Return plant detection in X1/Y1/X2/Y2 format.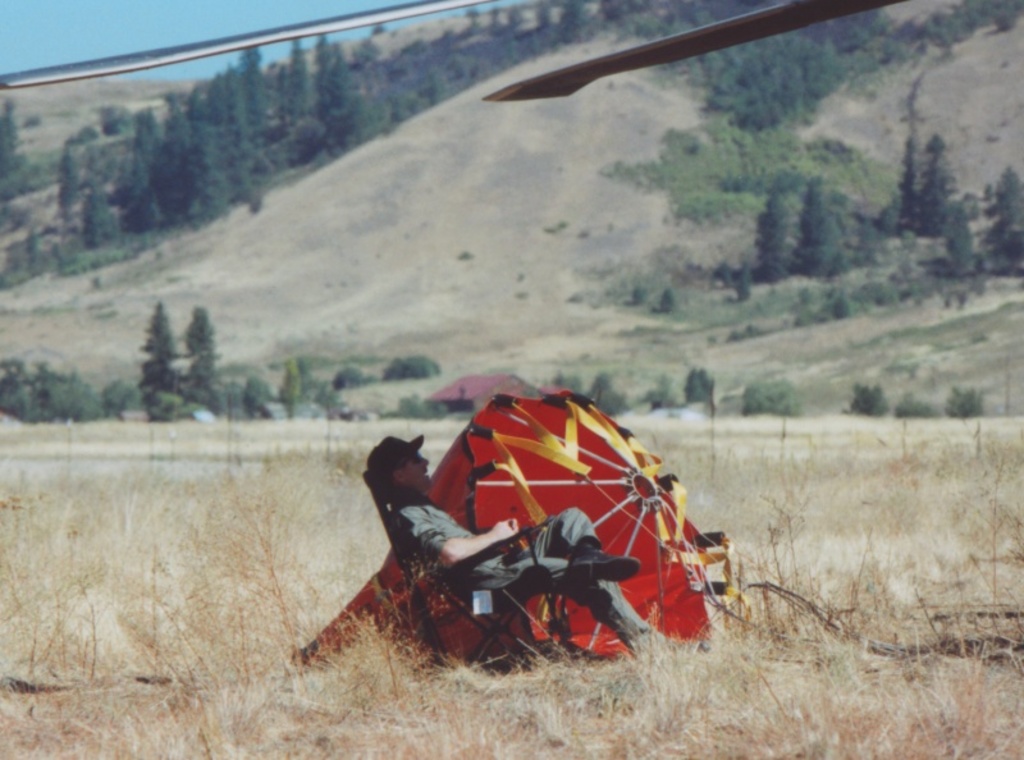
701/366/716/399.
